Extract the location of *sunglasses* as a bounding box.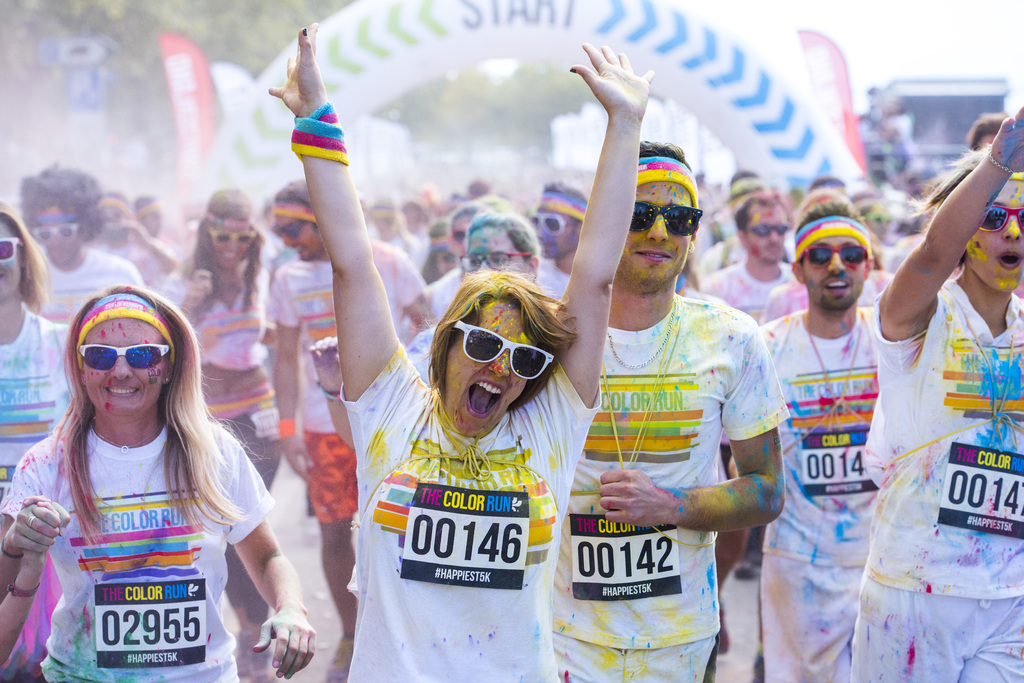
bbox(799, 246, 866, 268).
